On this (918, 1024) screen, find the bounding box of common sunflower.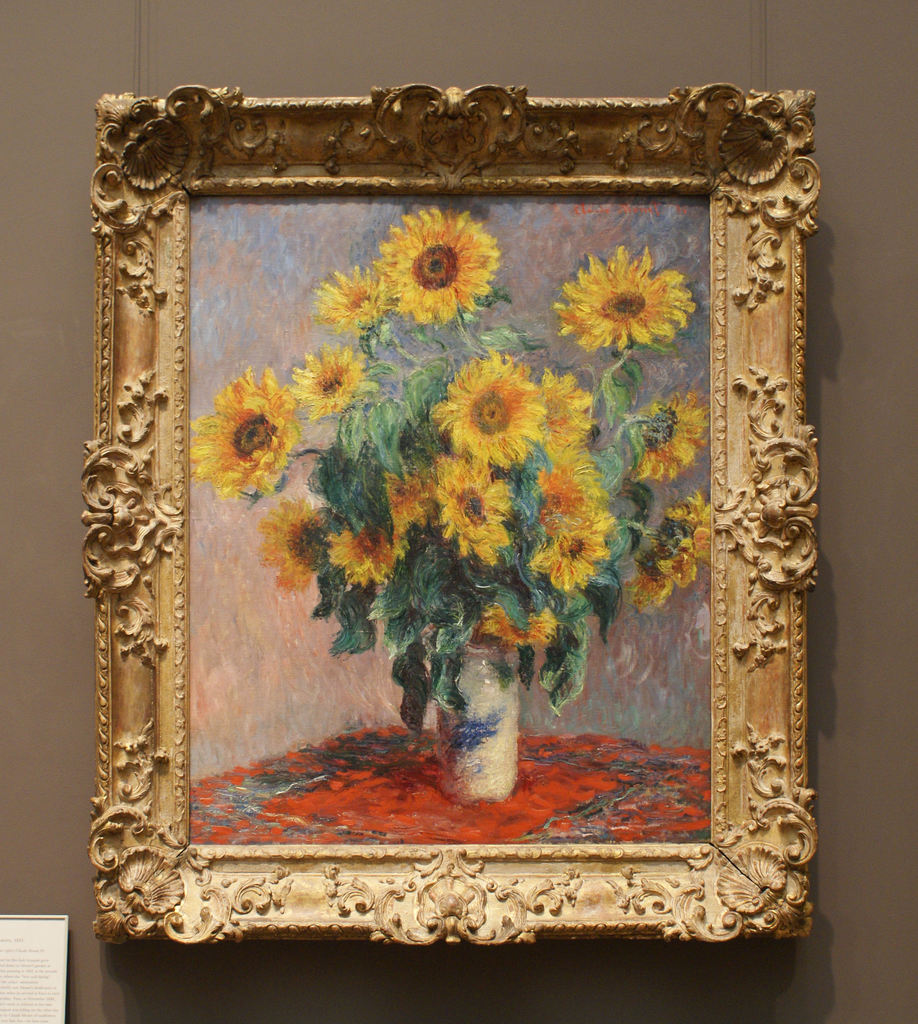
Bounding box: region(262, 488, 364, 593).
